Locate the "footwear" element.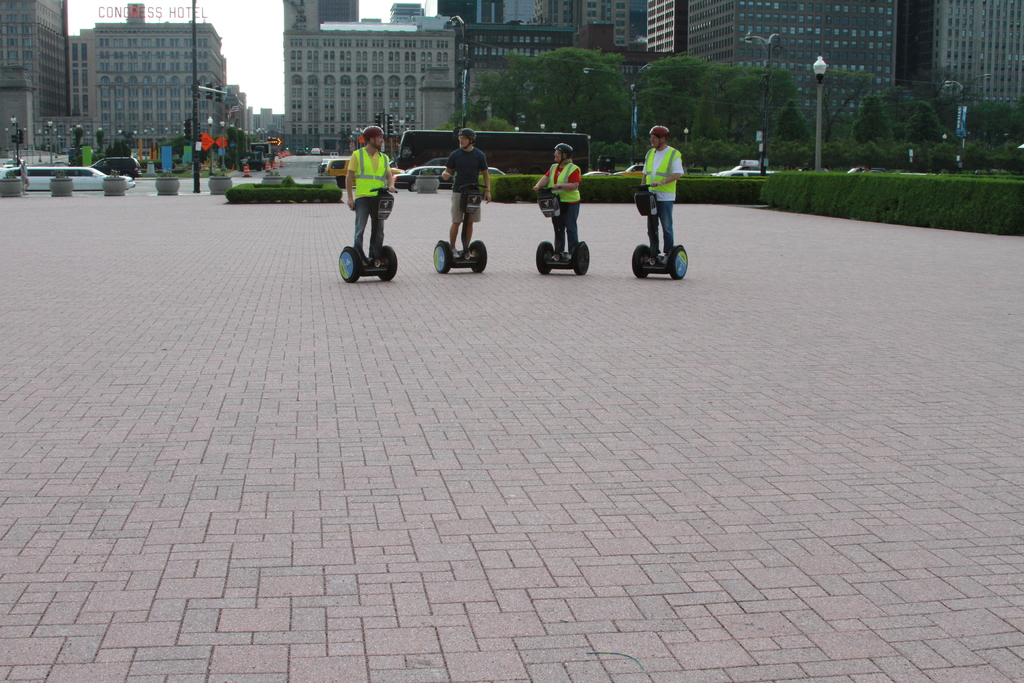
Element bbox: BBox(376, 260, 385, 268).
